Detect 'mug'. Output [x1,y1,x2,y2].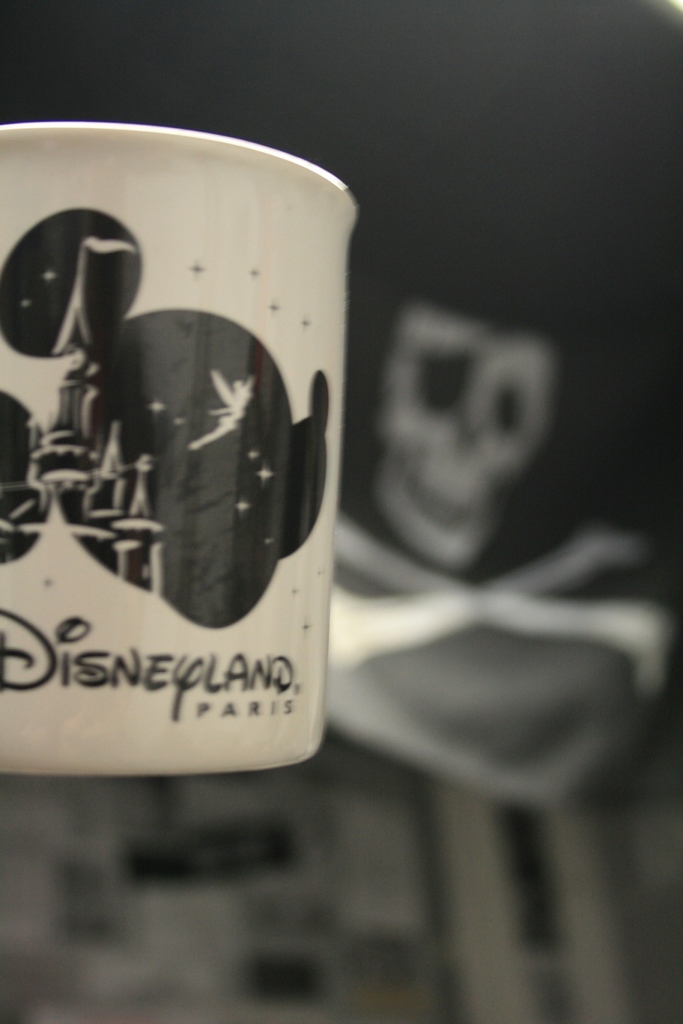
[0,121,357,776].
